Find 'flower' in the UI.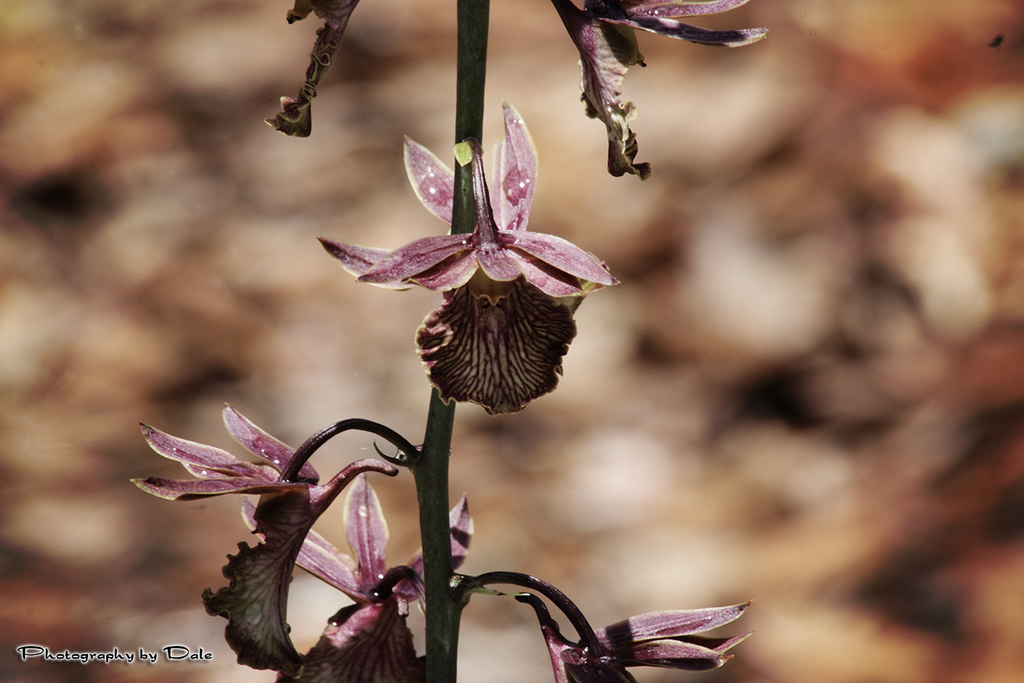
UI element at BBox(240, 469, 475, 682).
